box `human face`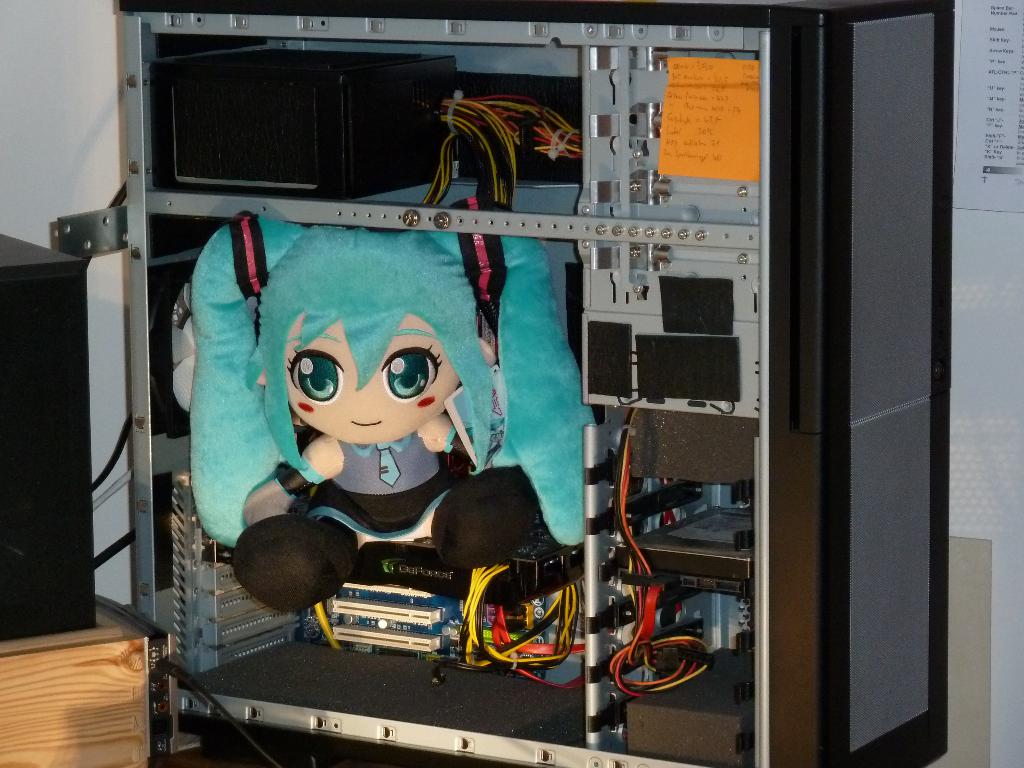
269 321 467 454
